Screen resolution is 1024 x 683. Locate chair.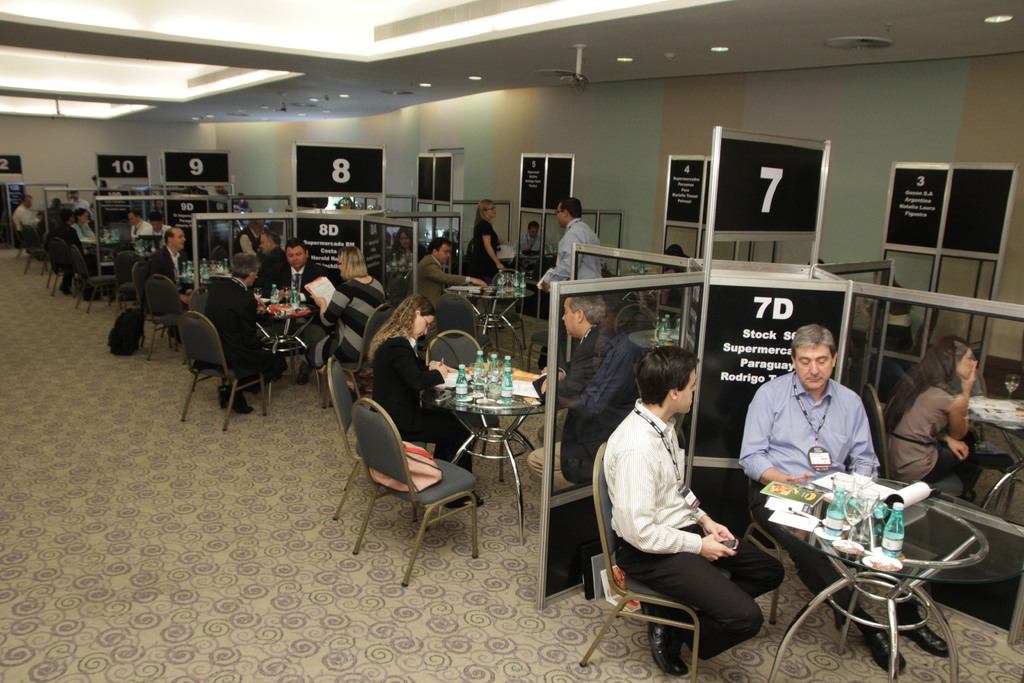
box(131, 258, 178, 341).
